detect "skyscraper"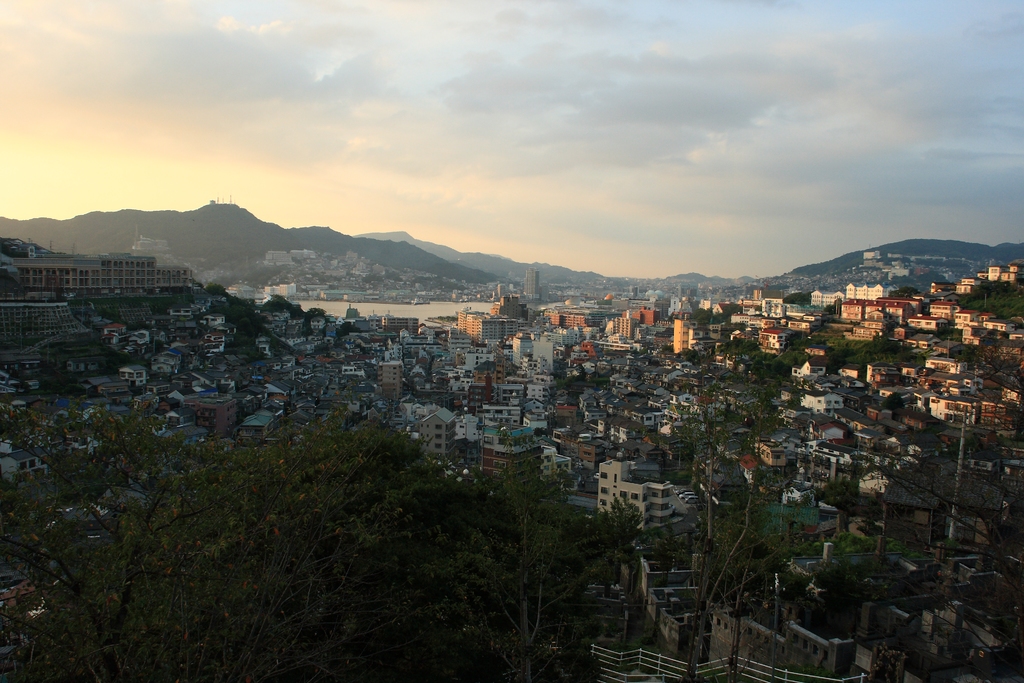
Rect(473, 424, 556, 497)
